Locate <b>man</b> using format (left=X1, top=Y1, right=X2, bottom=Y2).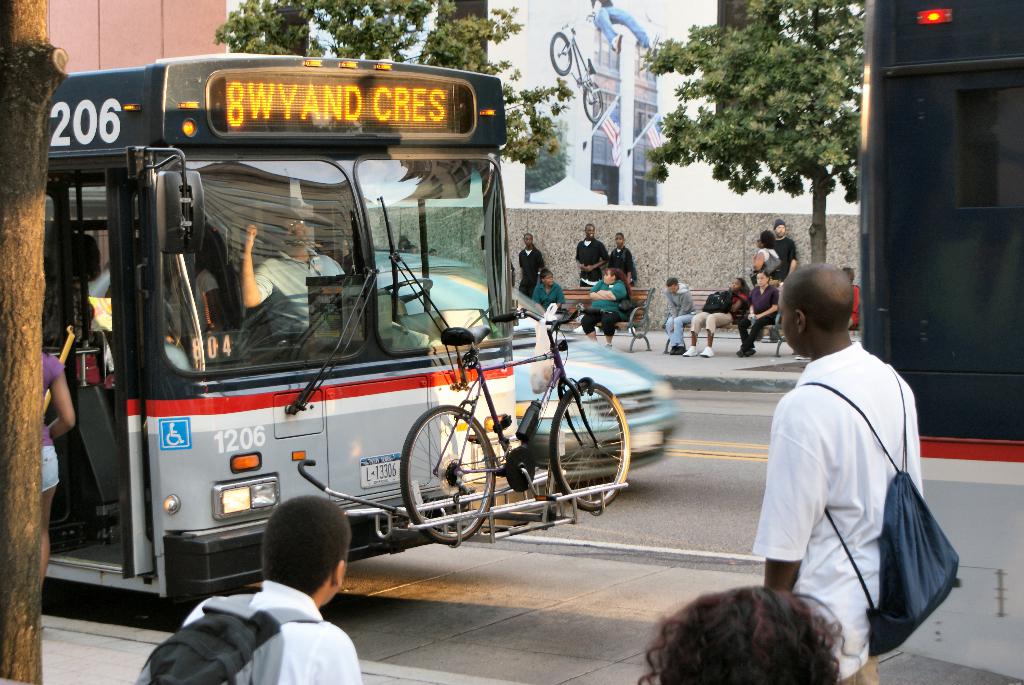
(left=243, top=212, right=346, bottom=347).
